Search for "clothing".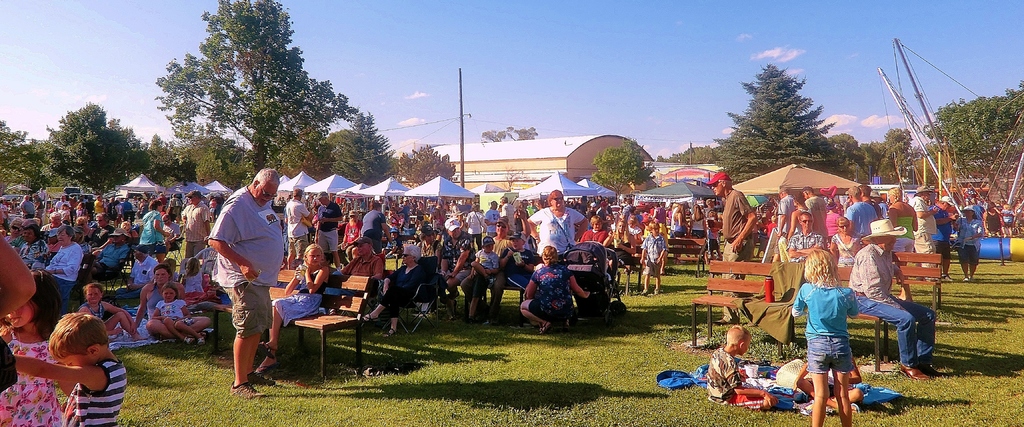
Found at select_region(957, 218, 986, 263).
